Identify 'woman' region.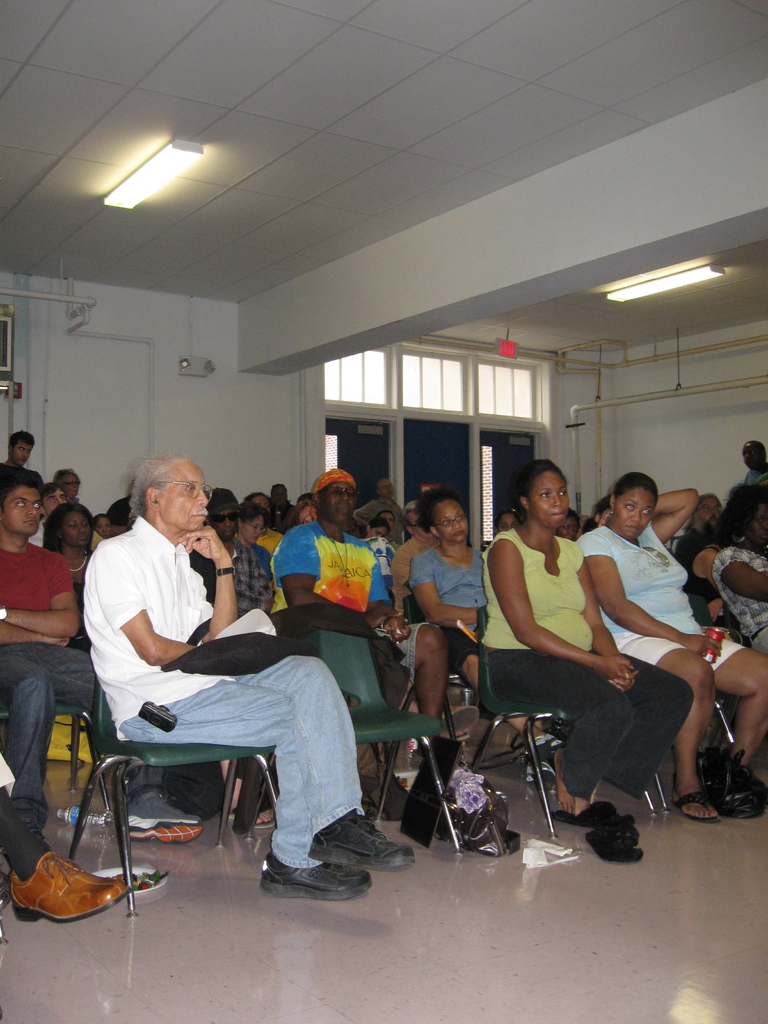
Region: (41, 504, 95, 623).
